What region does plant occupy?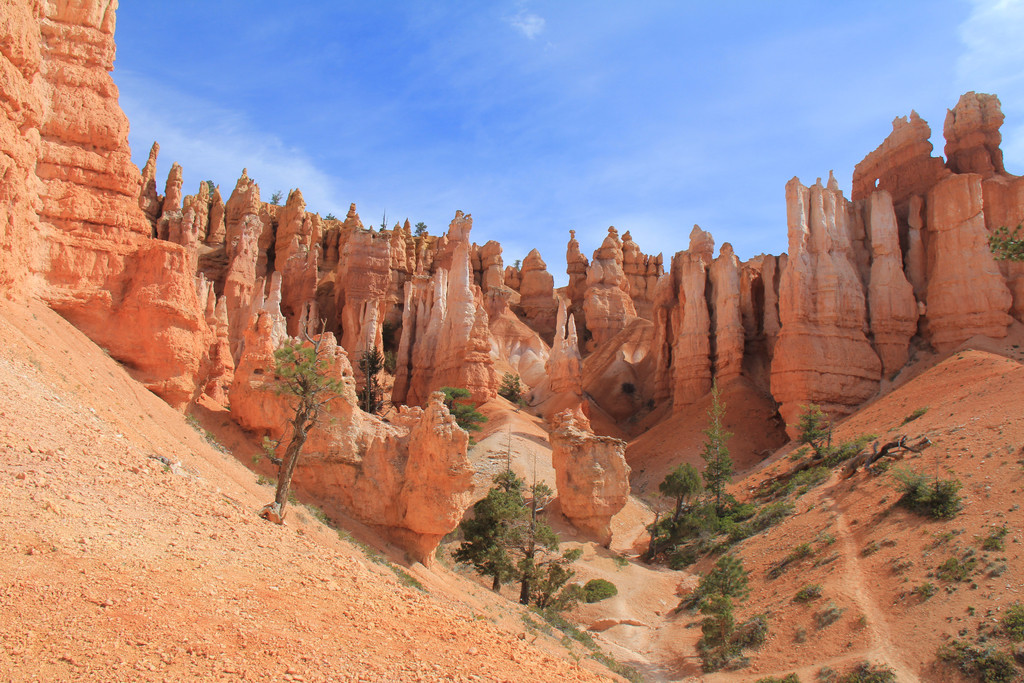
<bbox>689, 616, 756, 664</bbox>.
